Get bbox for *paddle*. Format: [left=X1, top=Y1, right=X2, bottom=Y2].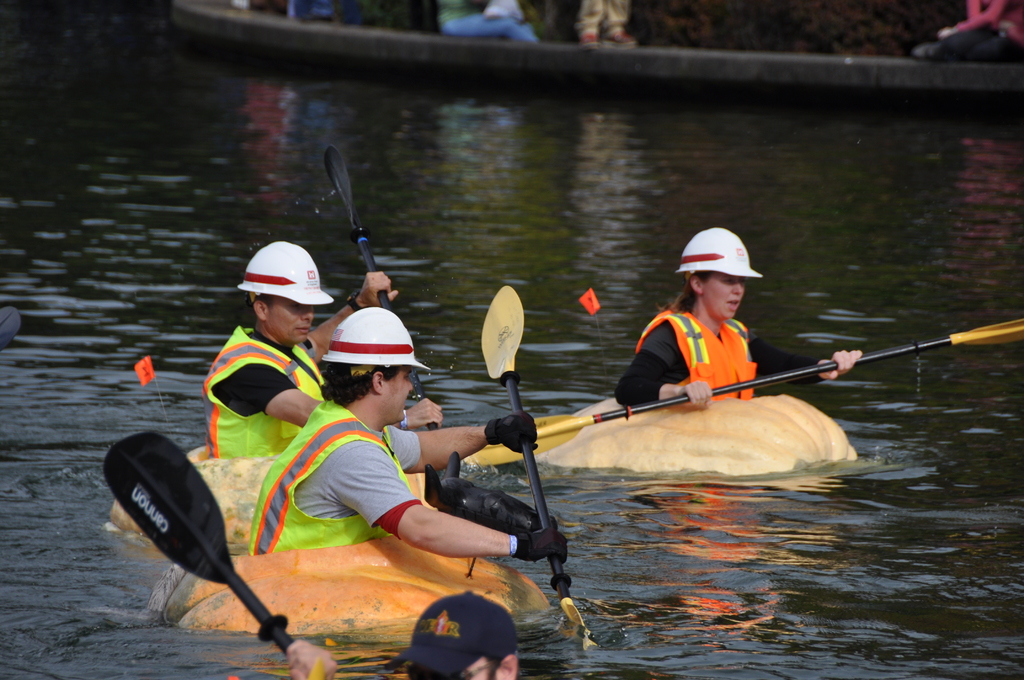
[left=322, top=136, right=495, bottom=432].
